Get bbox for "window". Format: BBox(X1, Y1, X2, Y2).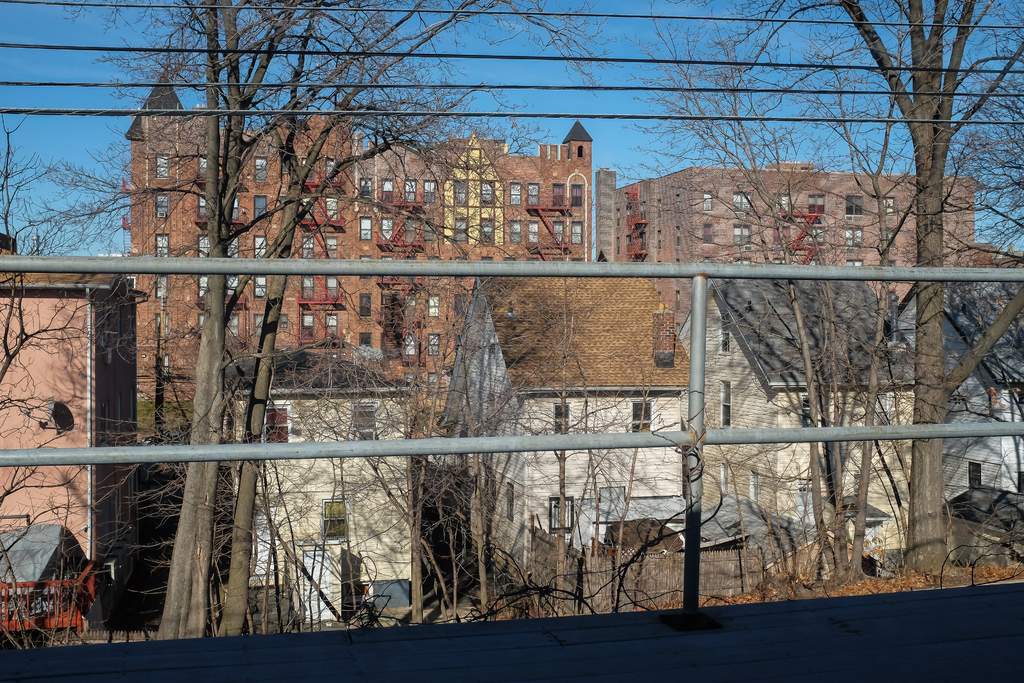
BBox(550, 218, 559, 239).
